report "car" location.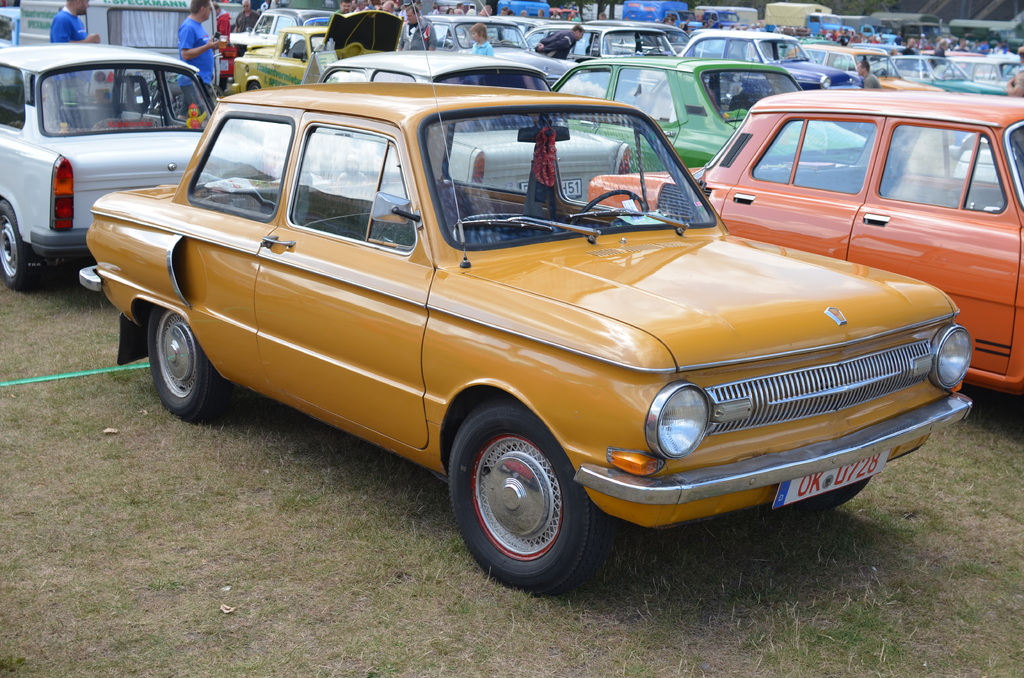
Report: bbox=(237, 27, 330, 92).
